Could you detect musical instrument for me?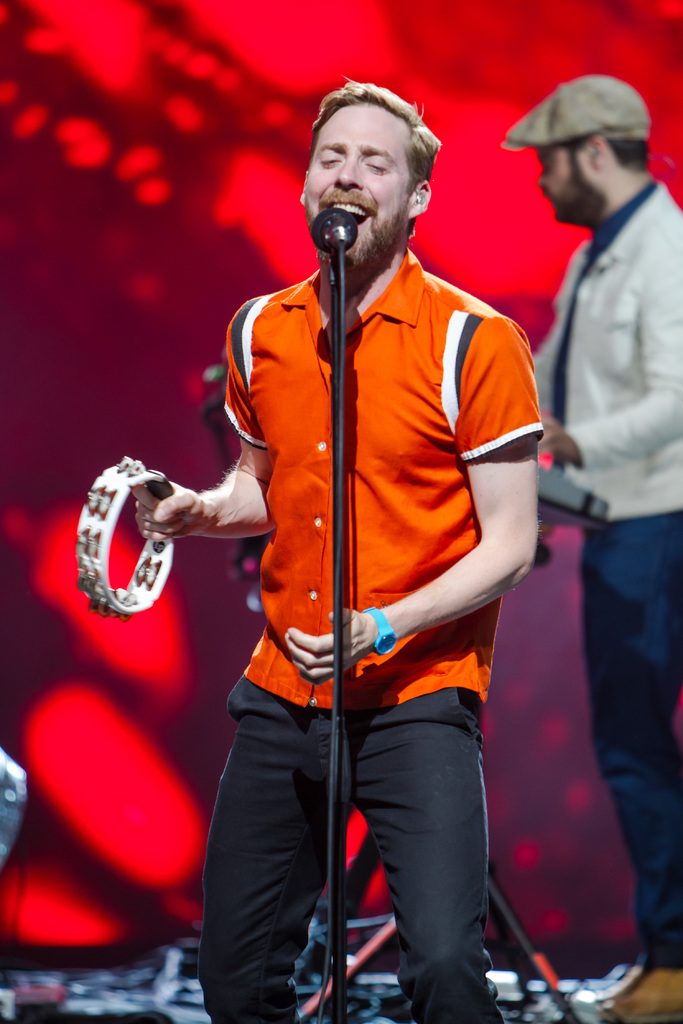
Detection result: rect(65, 454, 179, 634).
